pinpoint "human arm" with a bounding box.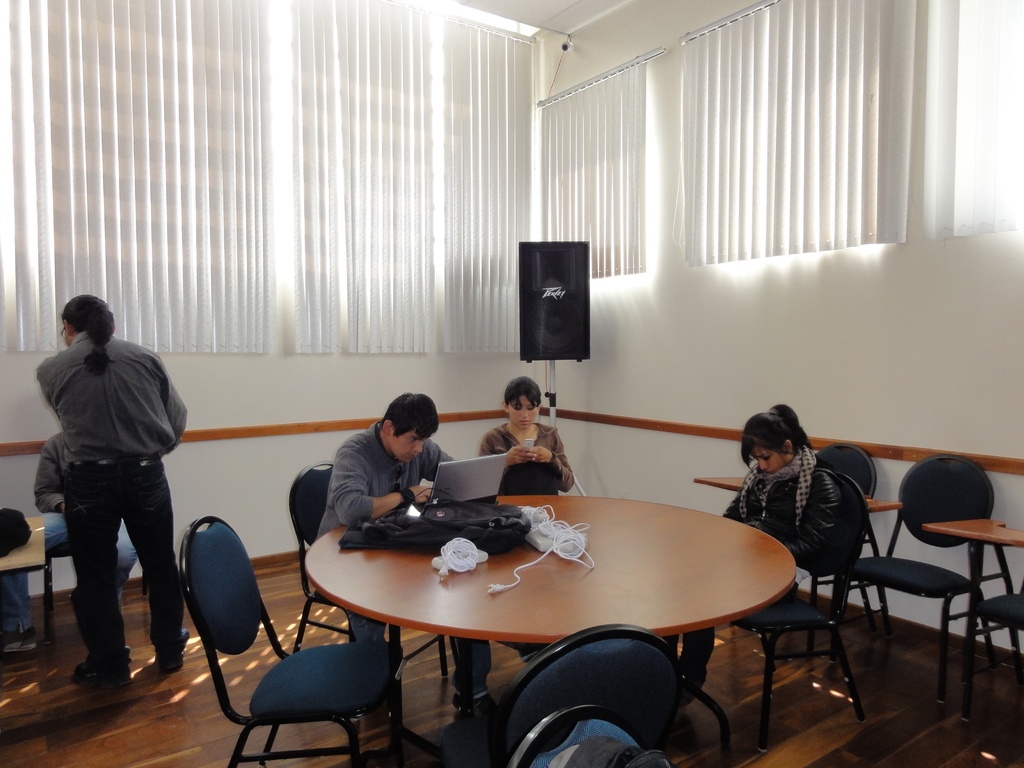
box(788, 461, 840, 566).
